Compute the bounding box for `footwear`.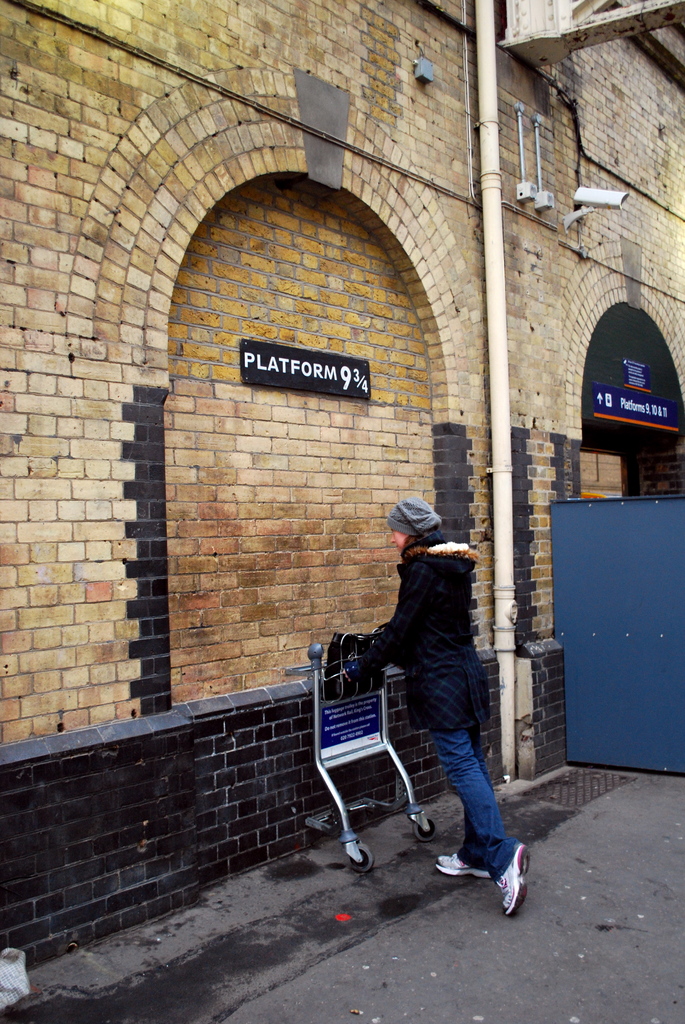
x1=432 y1=850 x2=500 y2=883.
